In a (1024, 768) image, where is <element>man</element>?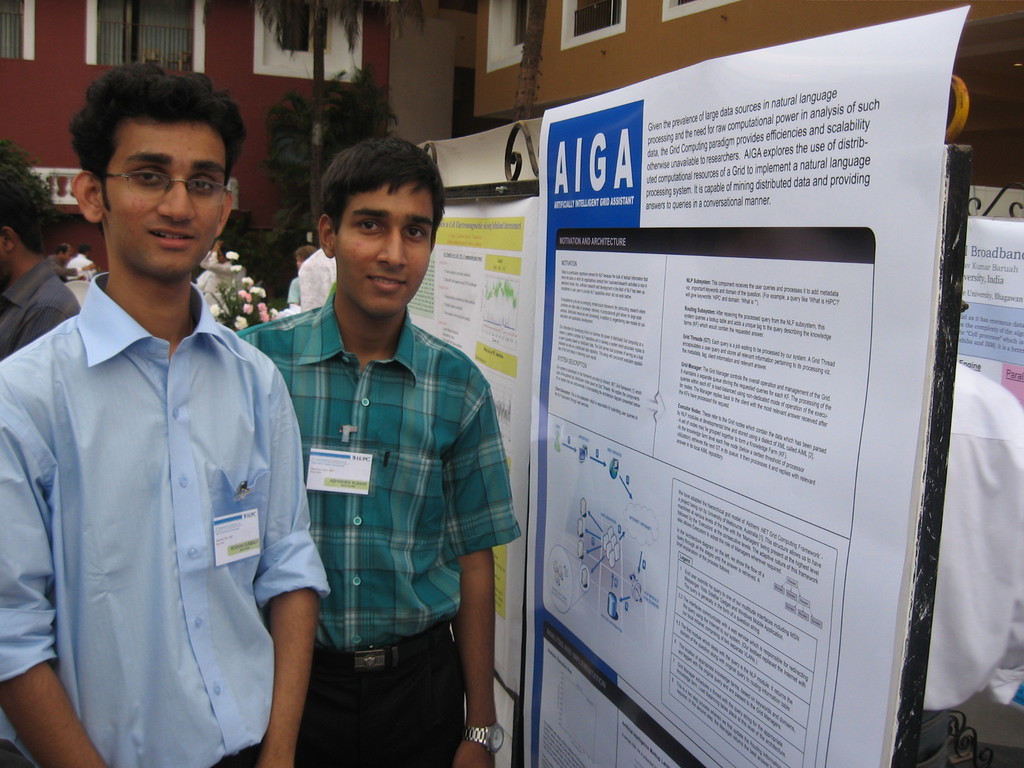
(235, 134, 524, 767).
